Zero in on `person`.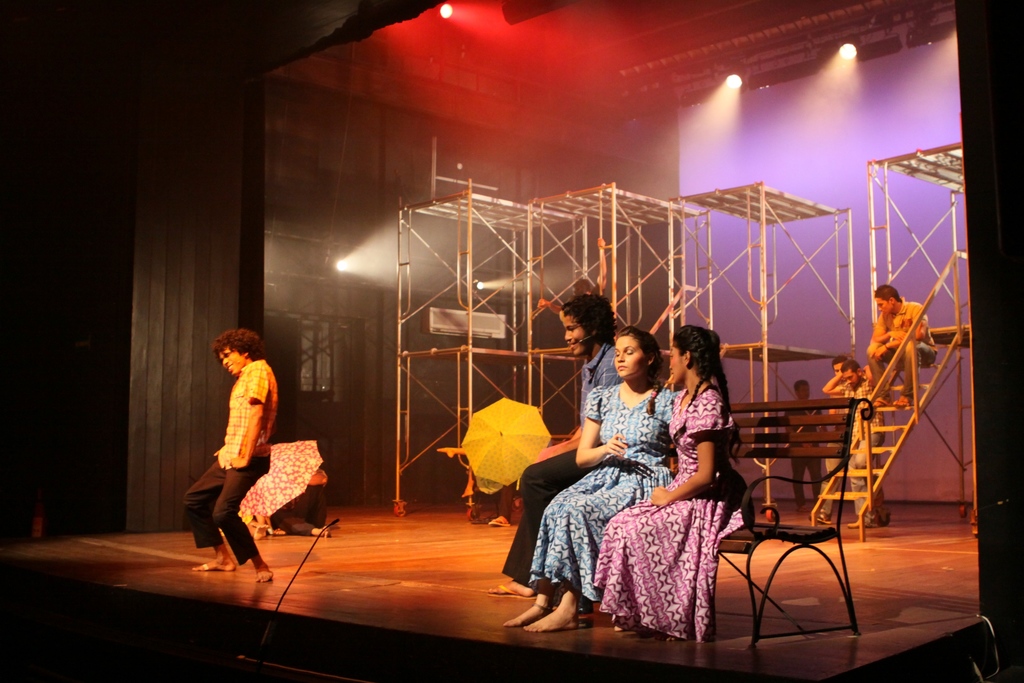
Zeroed in: 817,353,887,532.
